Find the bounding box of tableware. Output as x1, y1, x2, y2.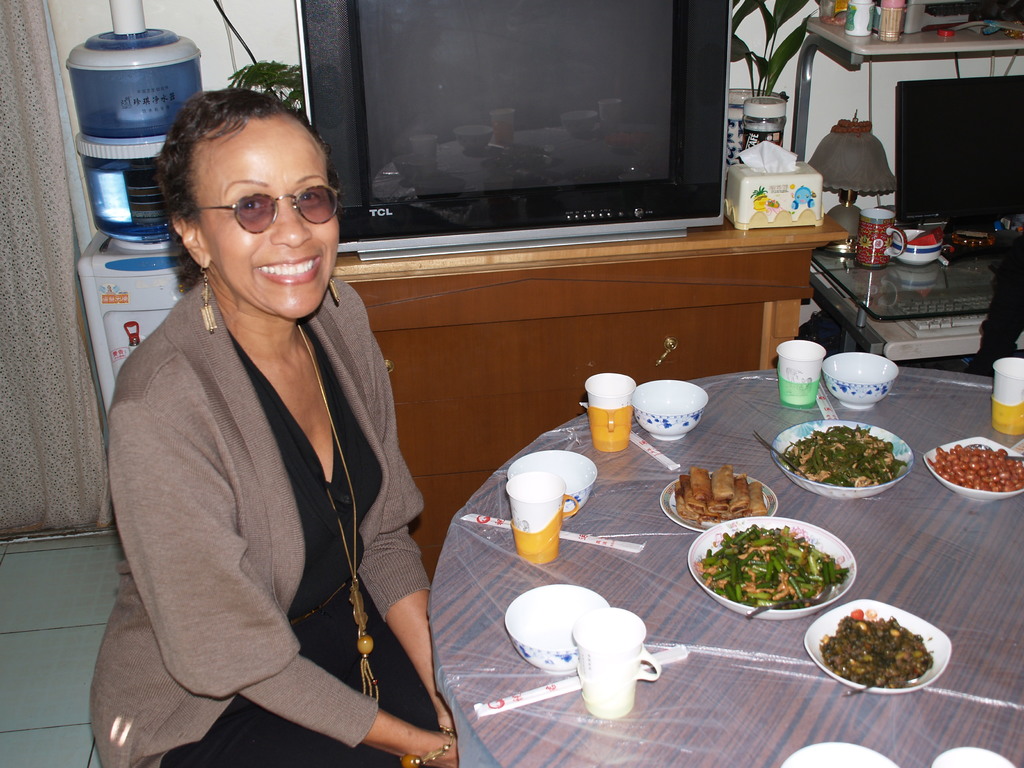
989, 357, 1023, 436.
